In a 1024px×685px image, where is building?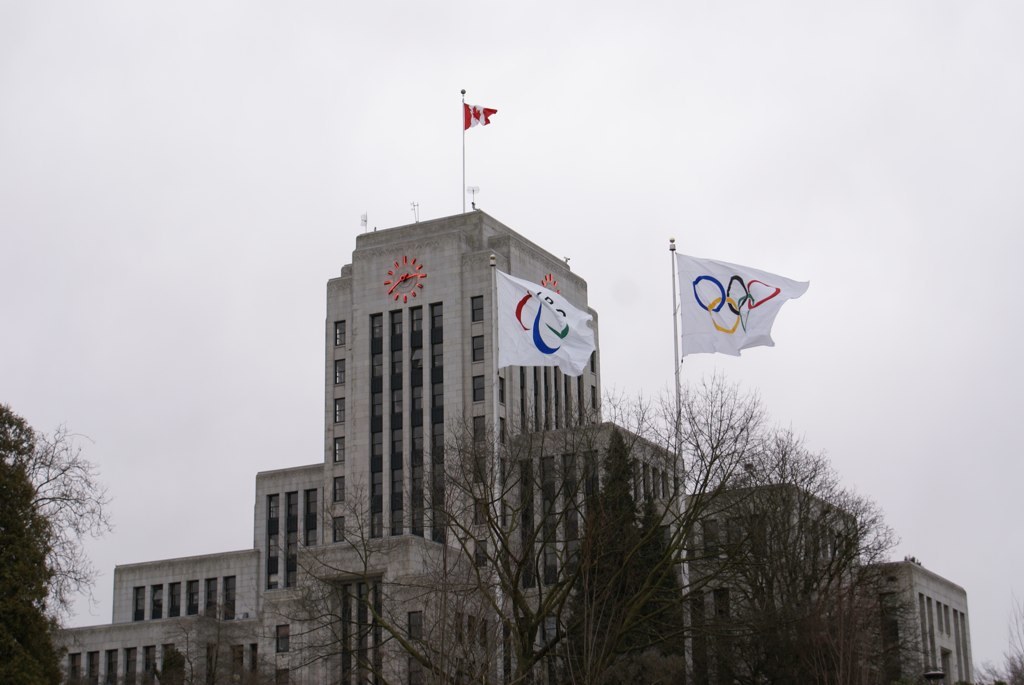
<box>50,204,975,684</box>.
